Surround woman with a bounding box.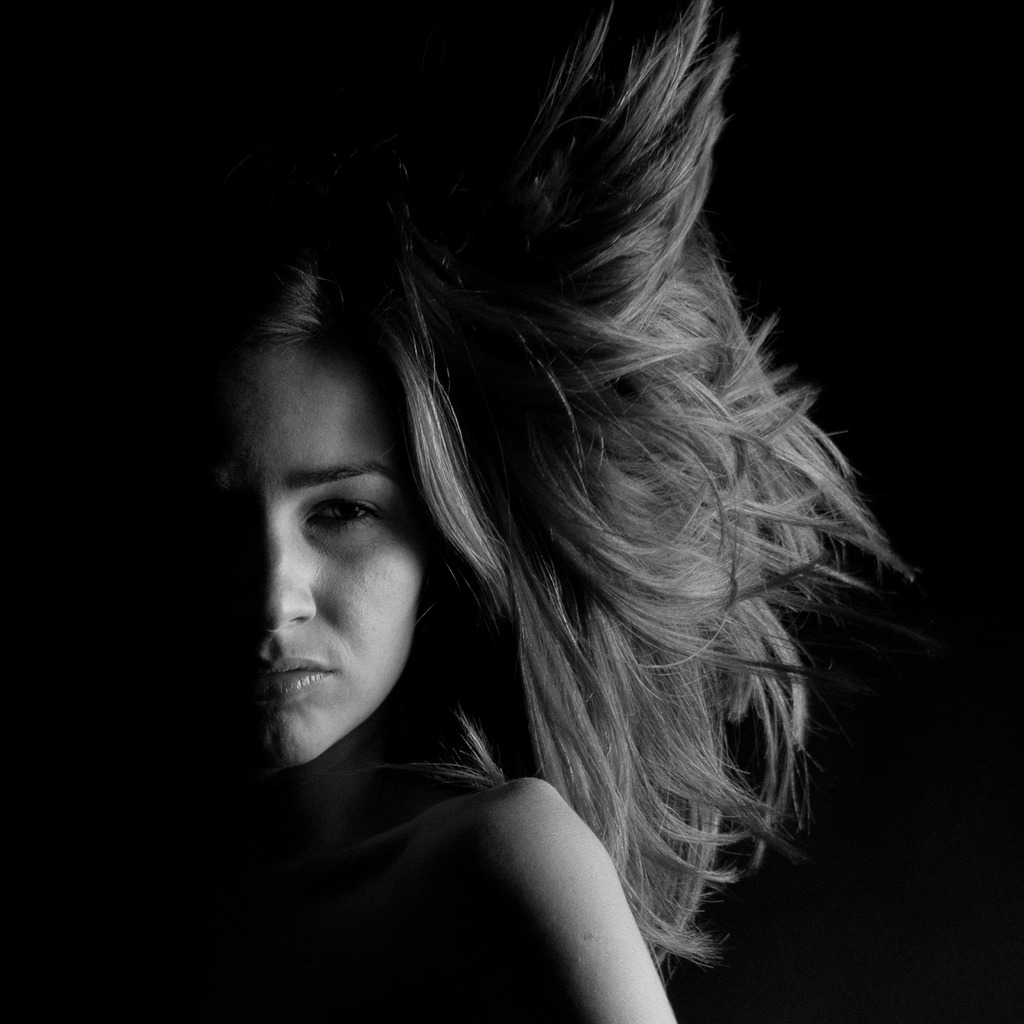
[150,0,929,1007].
